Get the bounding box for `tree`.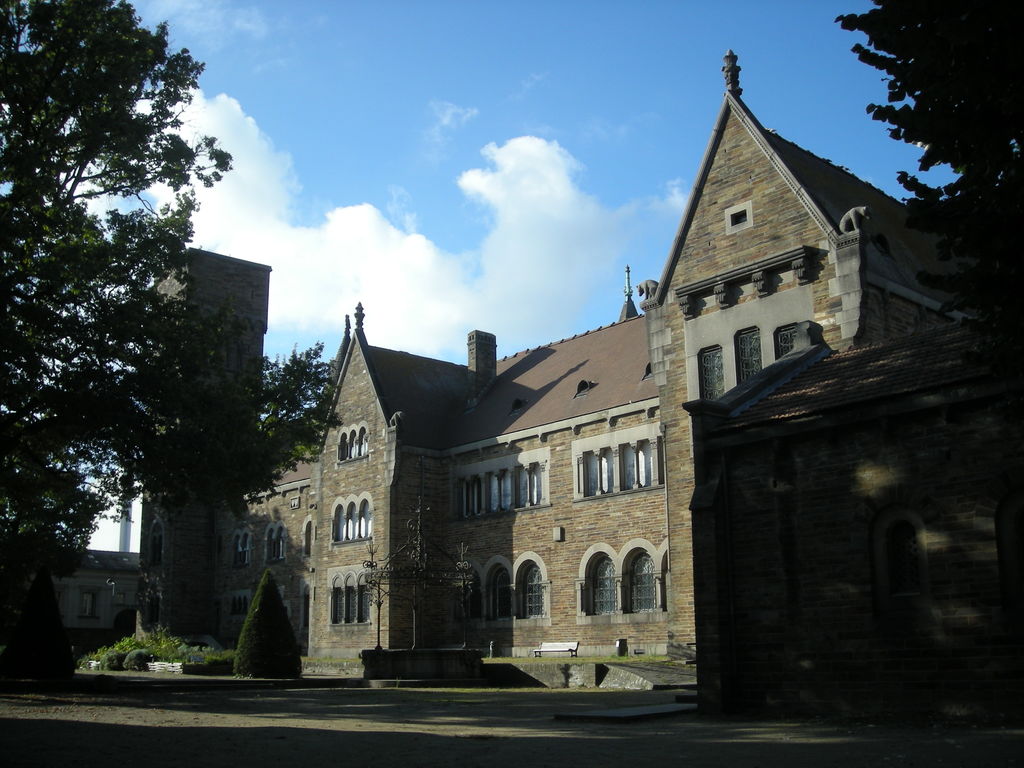
(822, 0, 1023, 220).
